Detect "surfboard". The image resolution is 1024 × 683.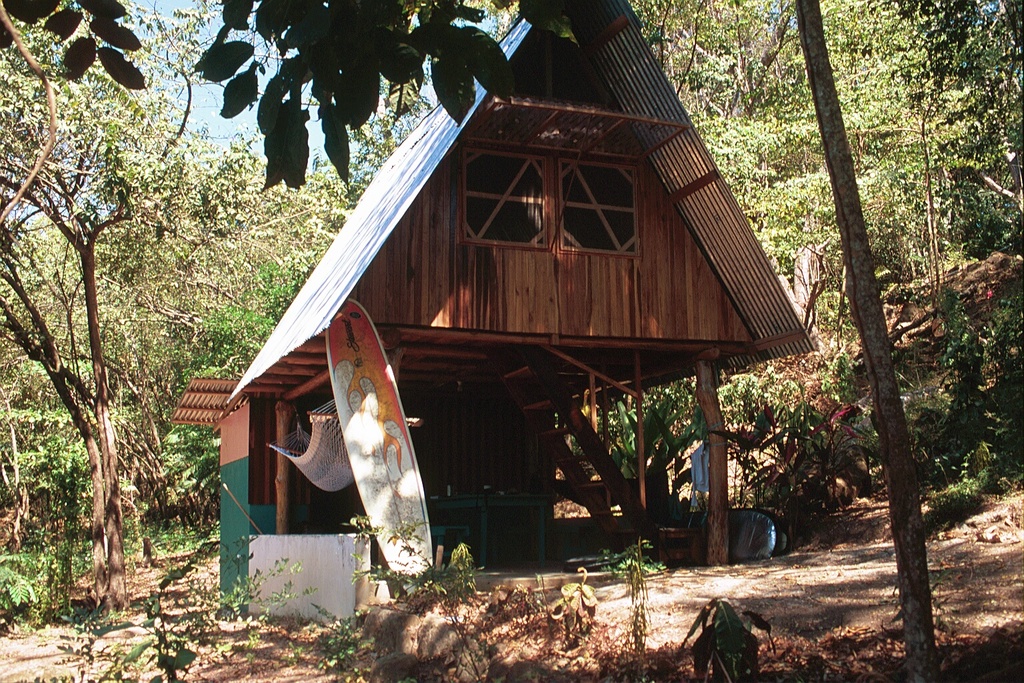
x1=321, y1=301, x2=435, y2=598.
